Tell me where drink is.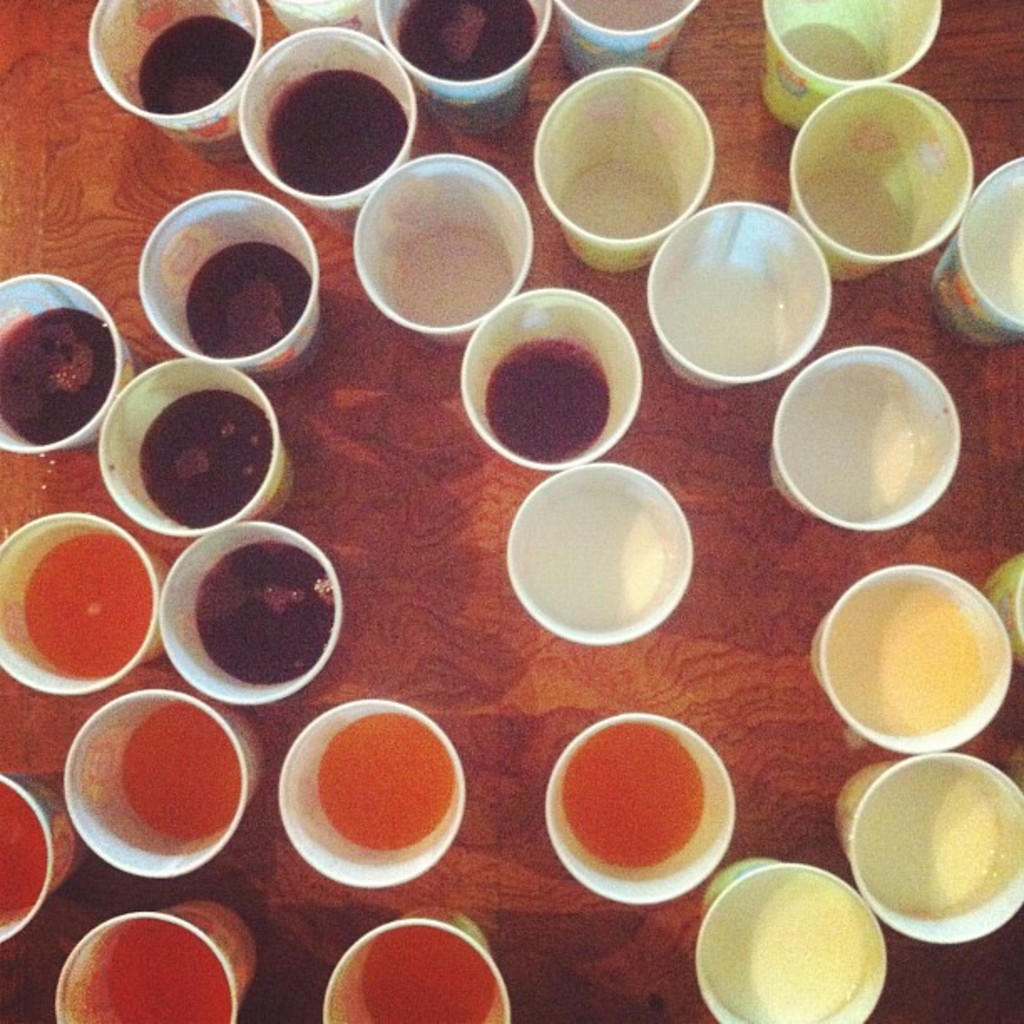
drink is at (848,763,1022,917).
